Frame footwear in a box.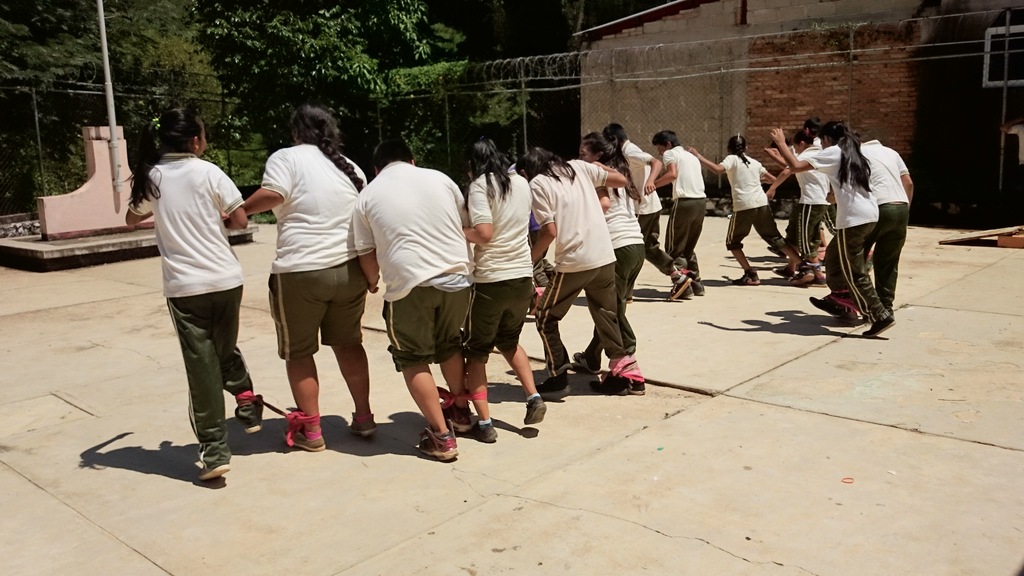
569:349:598:370.
